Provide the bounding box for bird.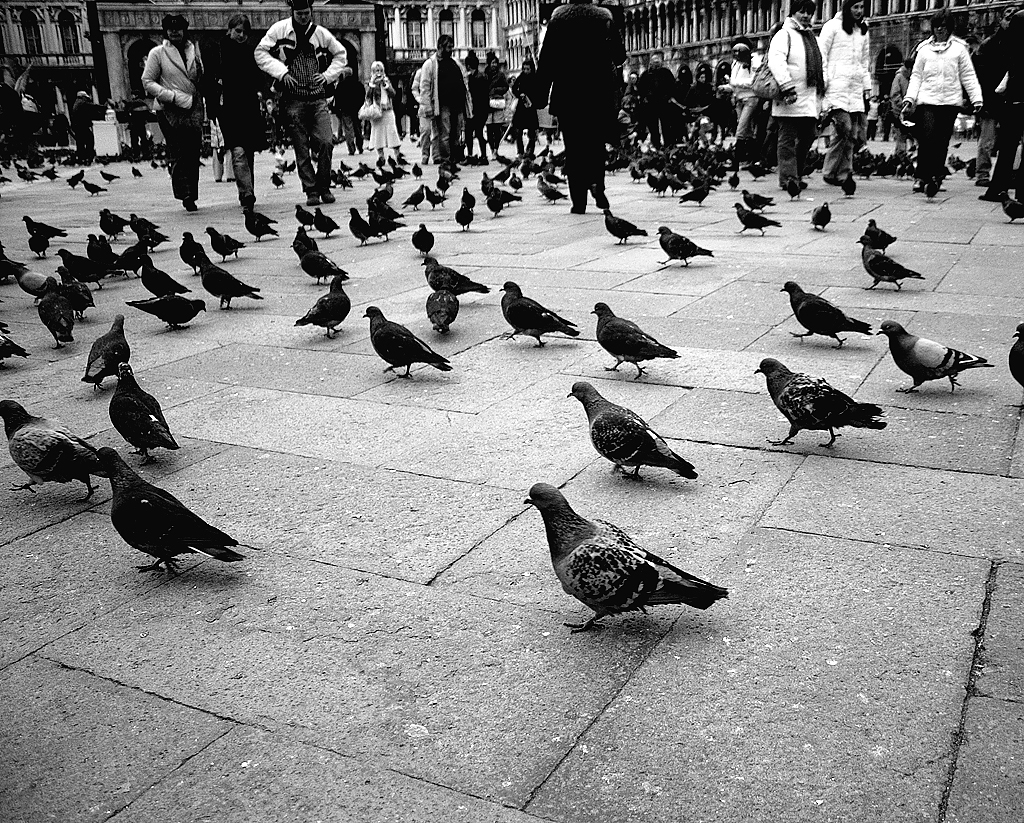
crop(589, 298, 681, 377).
